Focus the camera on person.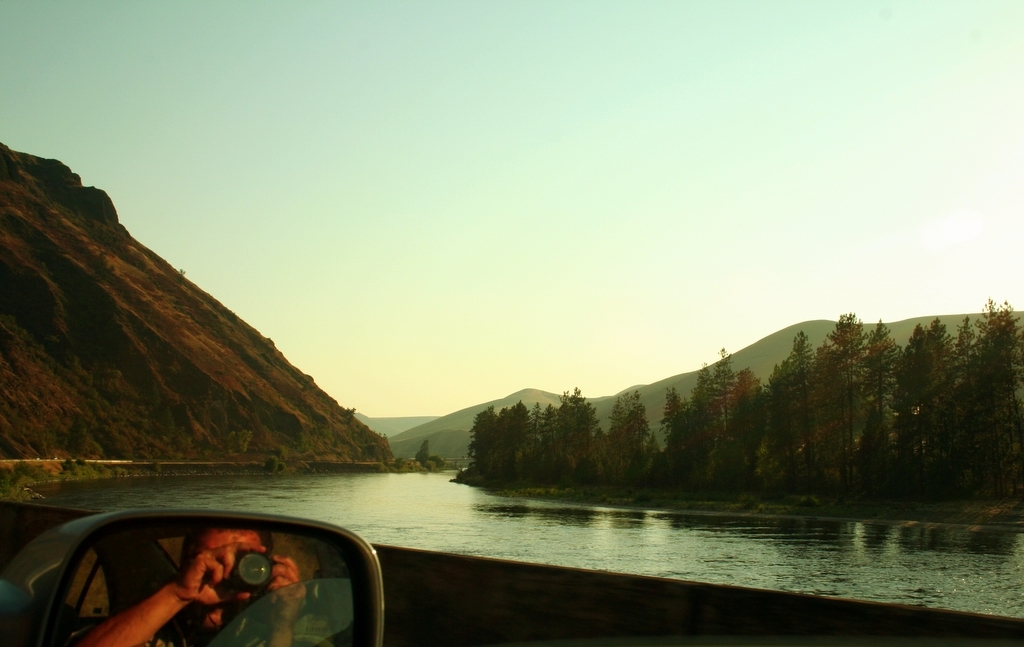
Focus region: <region>50, 514, 325, 646</region>.
